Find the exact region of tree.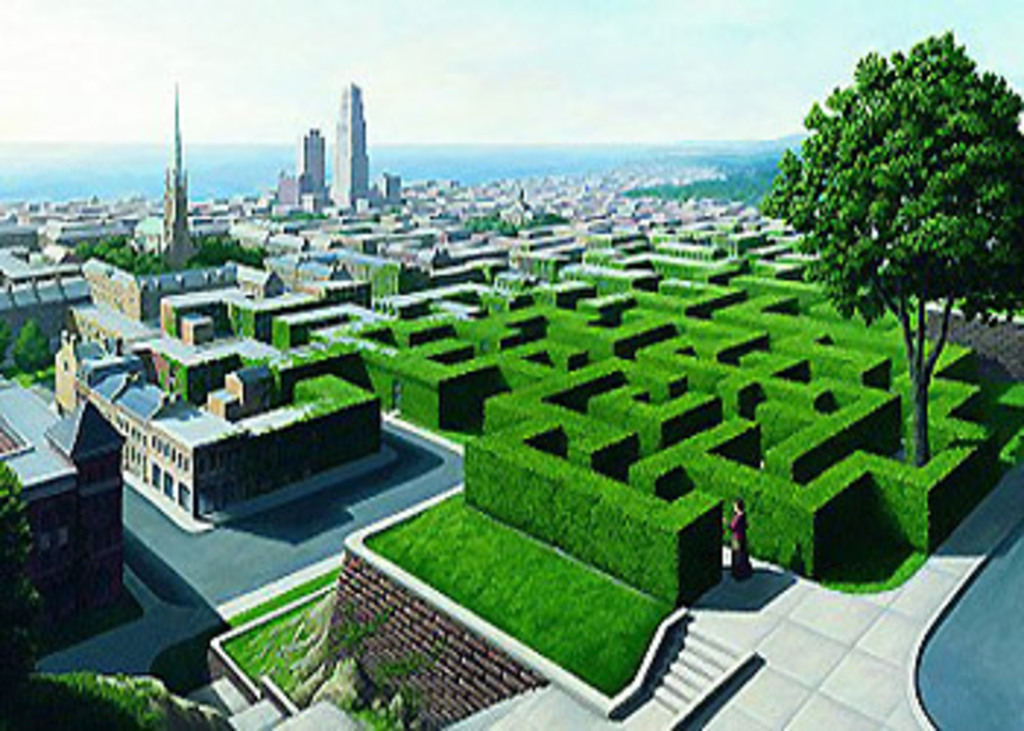
Exact region: locate(767, 23, 1021, 477).
